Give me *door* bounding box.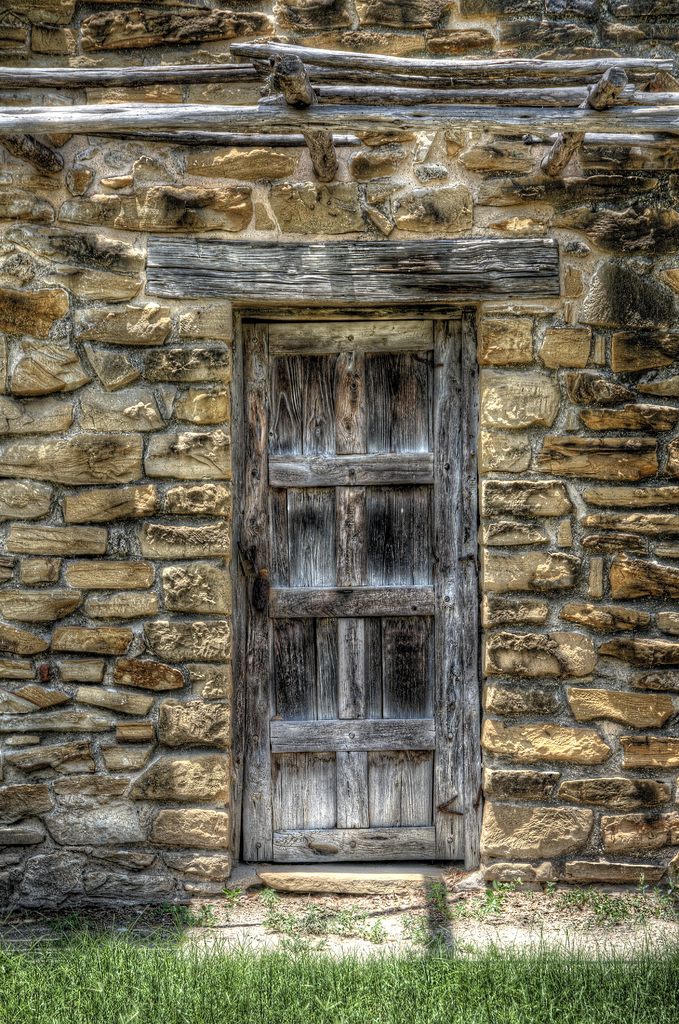
[x1=241, y1=323, x2=468, y2=861].
